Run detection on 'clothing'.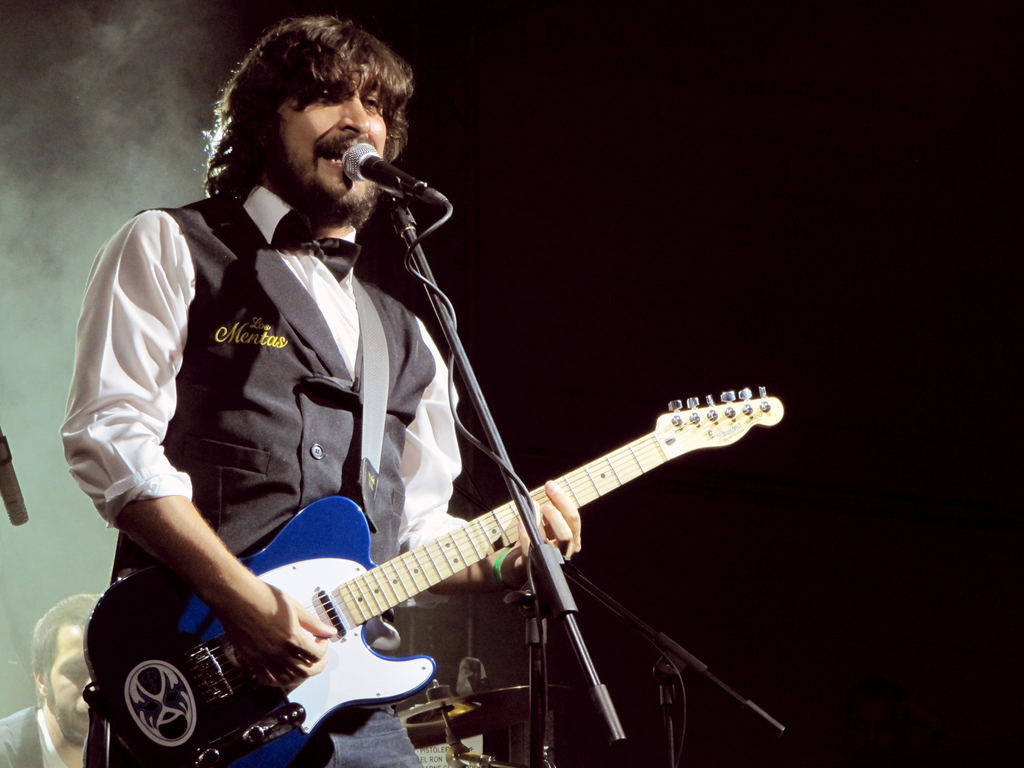
Result: region(0, 698, 86, 767).
